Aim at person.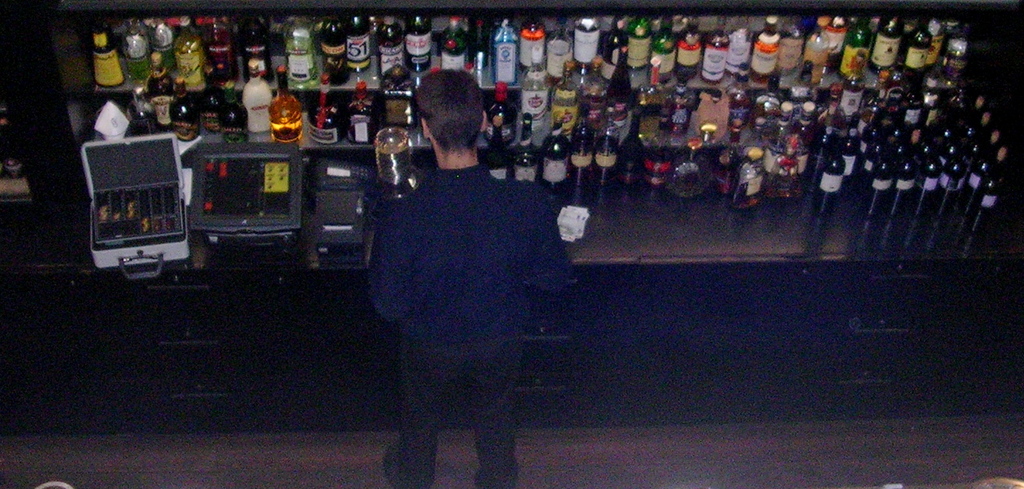
Aimed at select_region(372, 70, 585, 488).
